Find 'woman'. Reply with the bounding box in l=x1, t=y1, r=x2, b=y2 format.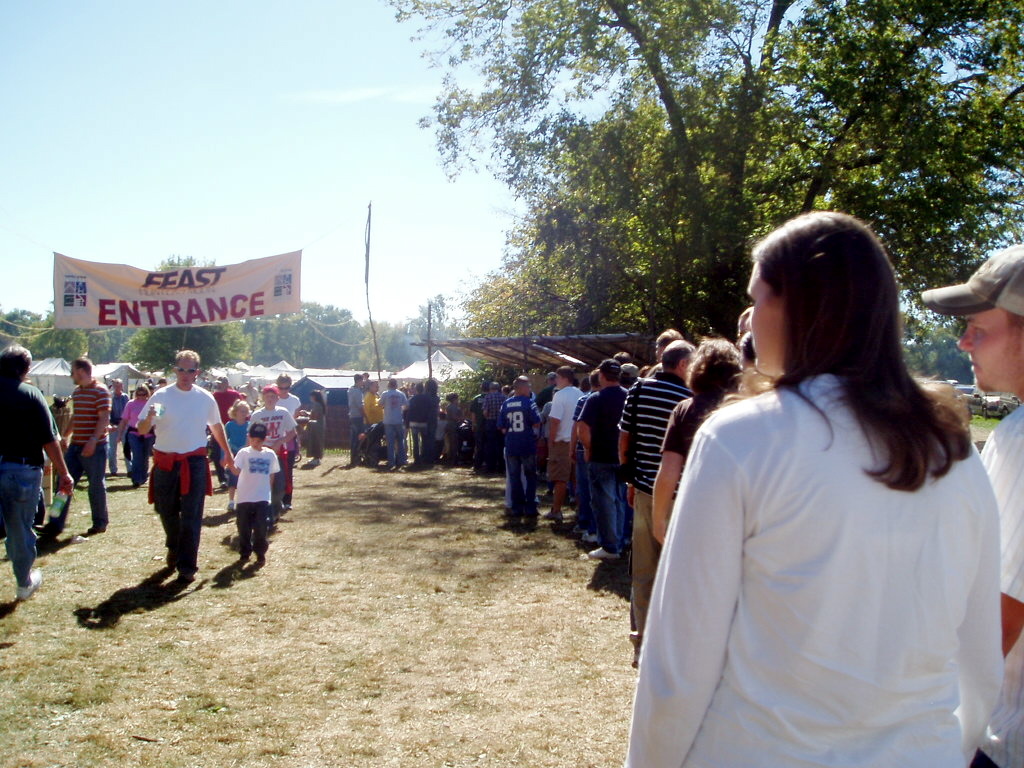
l=305, t=392, r=323, b=470.
